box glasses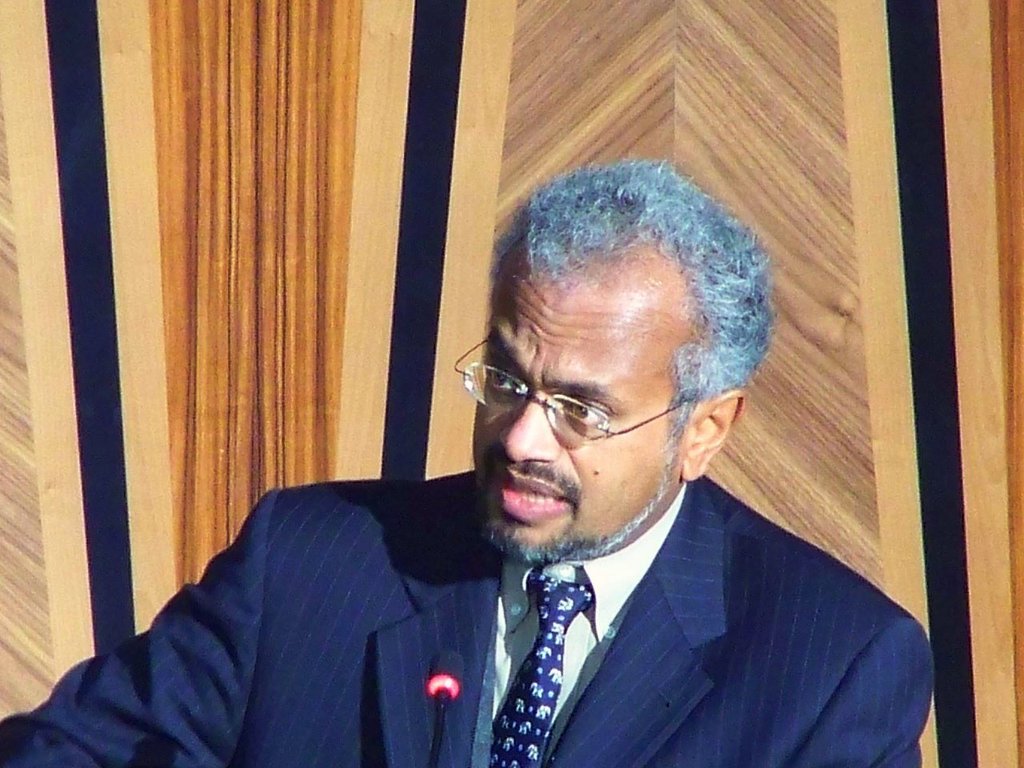
<box>458,369,711,463</box>
